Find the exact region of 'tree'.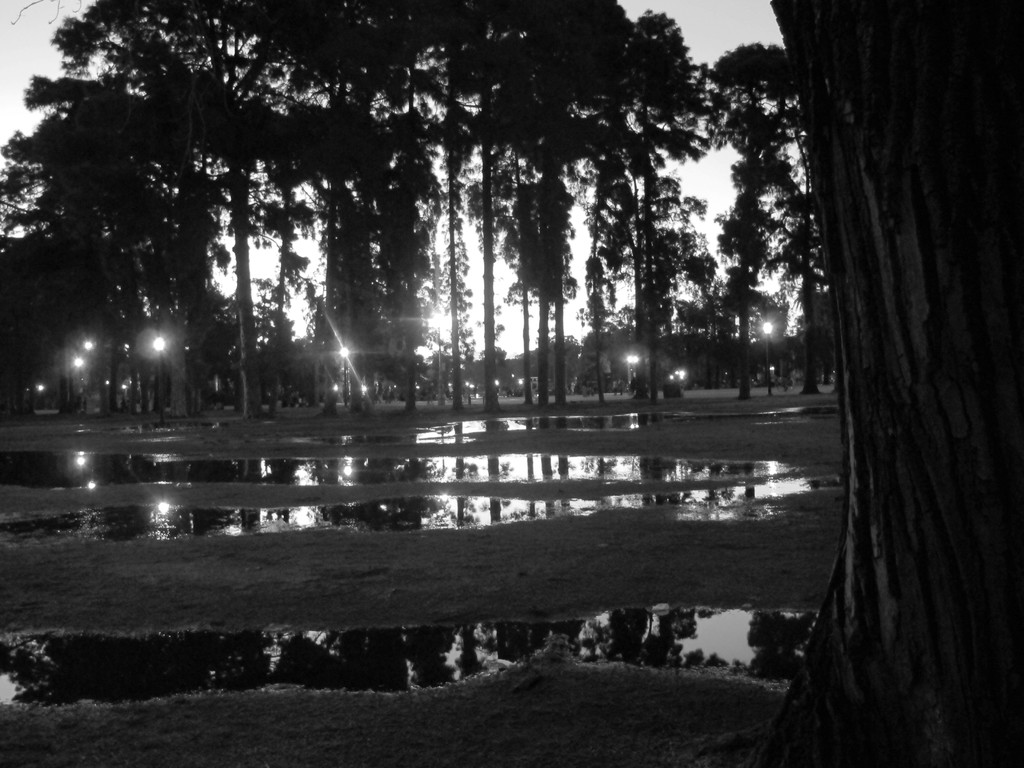
Exact region: 512:344:579:405.
